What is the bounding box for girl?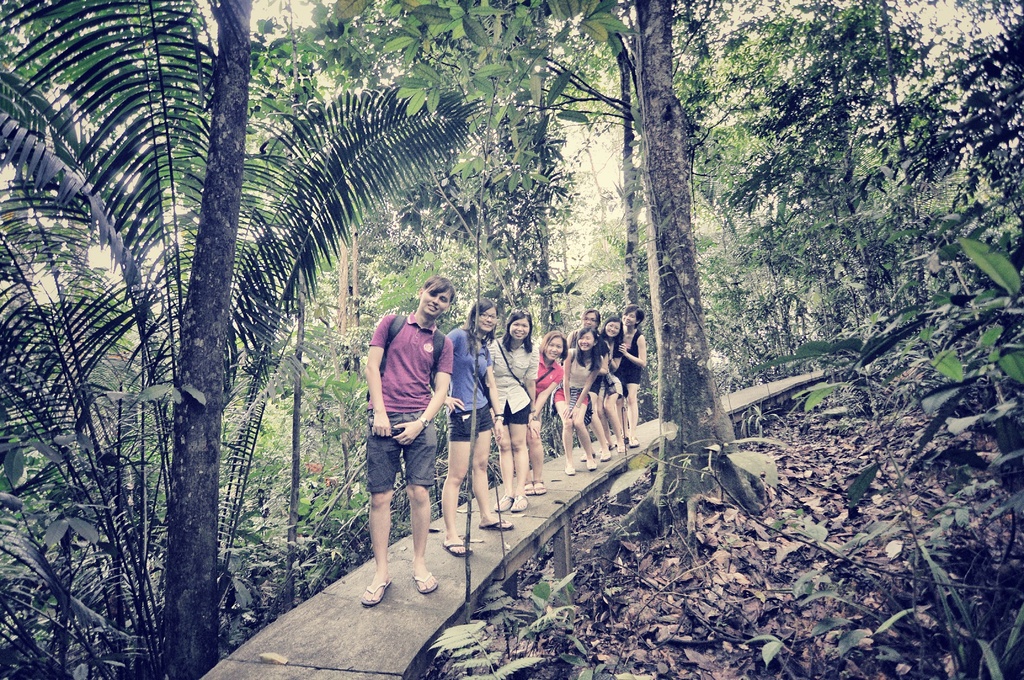
x1=571, y1=304, x2=617, y2=465.
